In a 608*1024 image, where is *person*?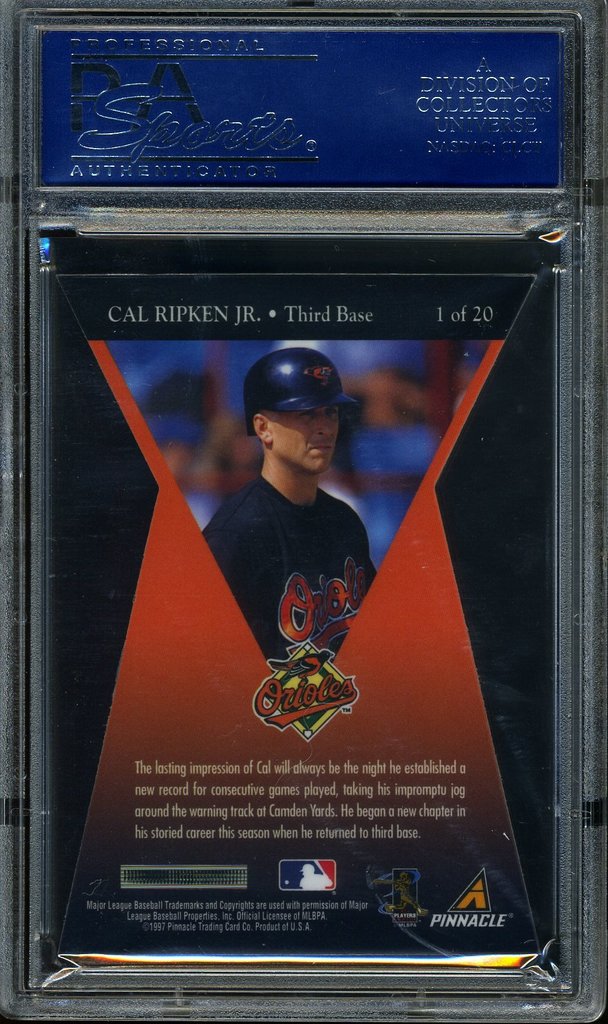
<box>169,331,387,732</box>.
